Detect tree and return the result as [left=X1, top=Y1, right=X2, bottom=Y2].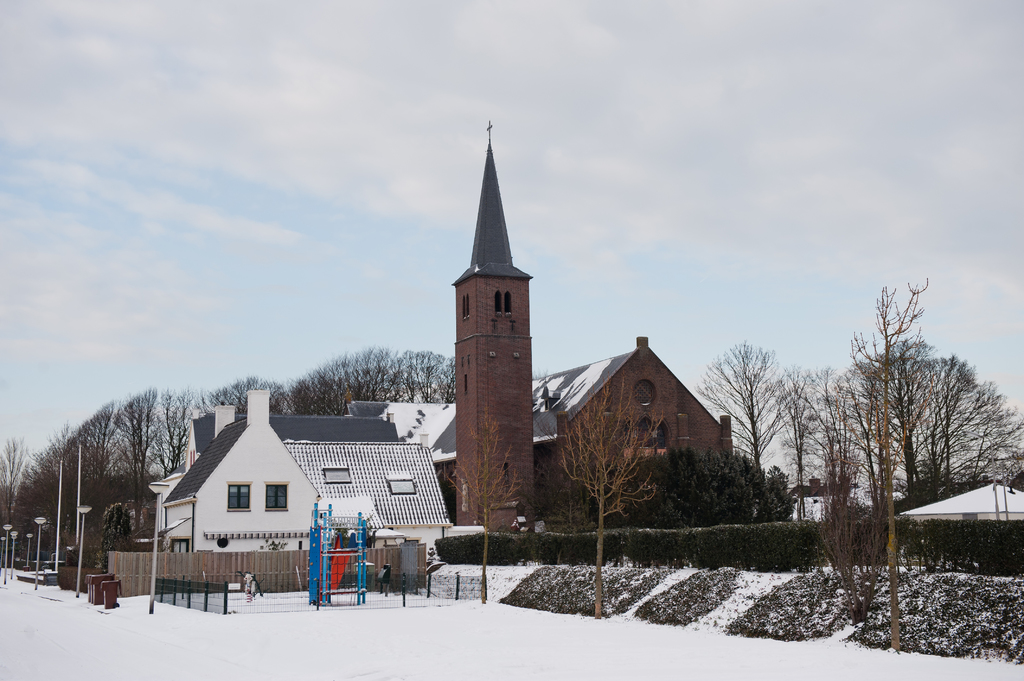
[left=693, top=329, right=780, bottom=478].
